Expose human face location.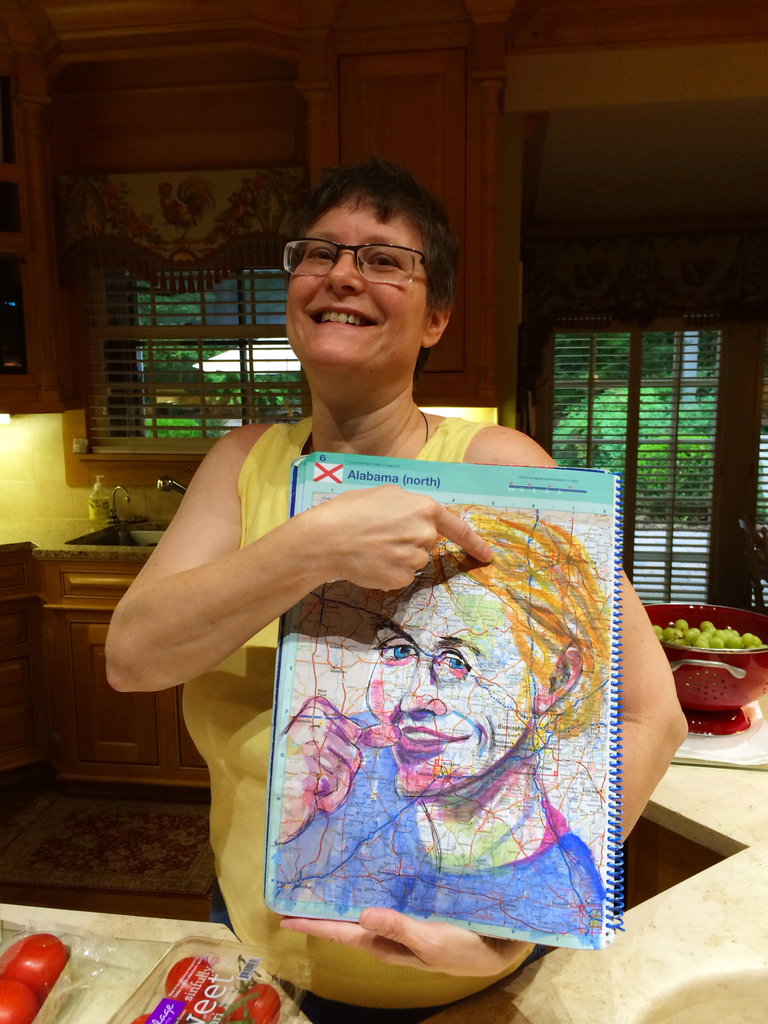
Exposed at 357,550,535,803.
